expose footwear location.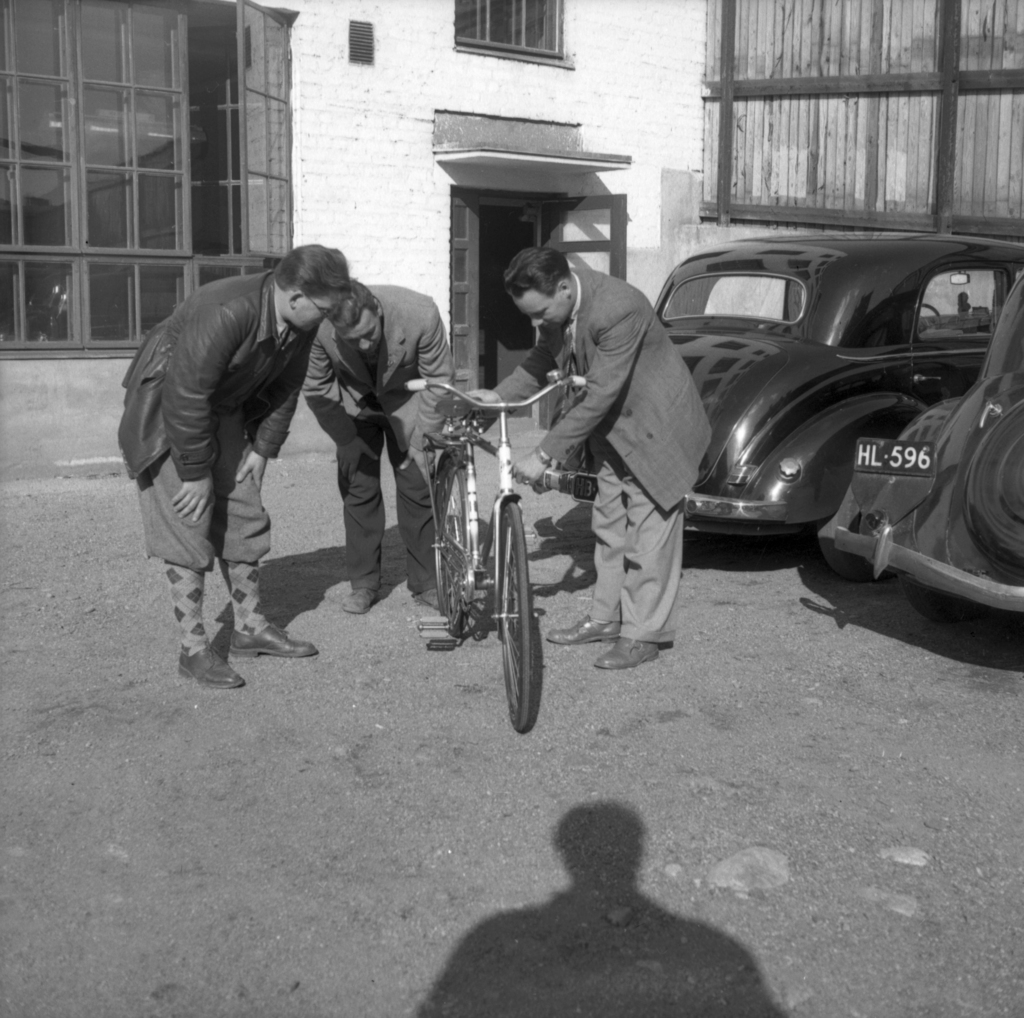
Exposed at bbox=[597, 637, 660, 668].
